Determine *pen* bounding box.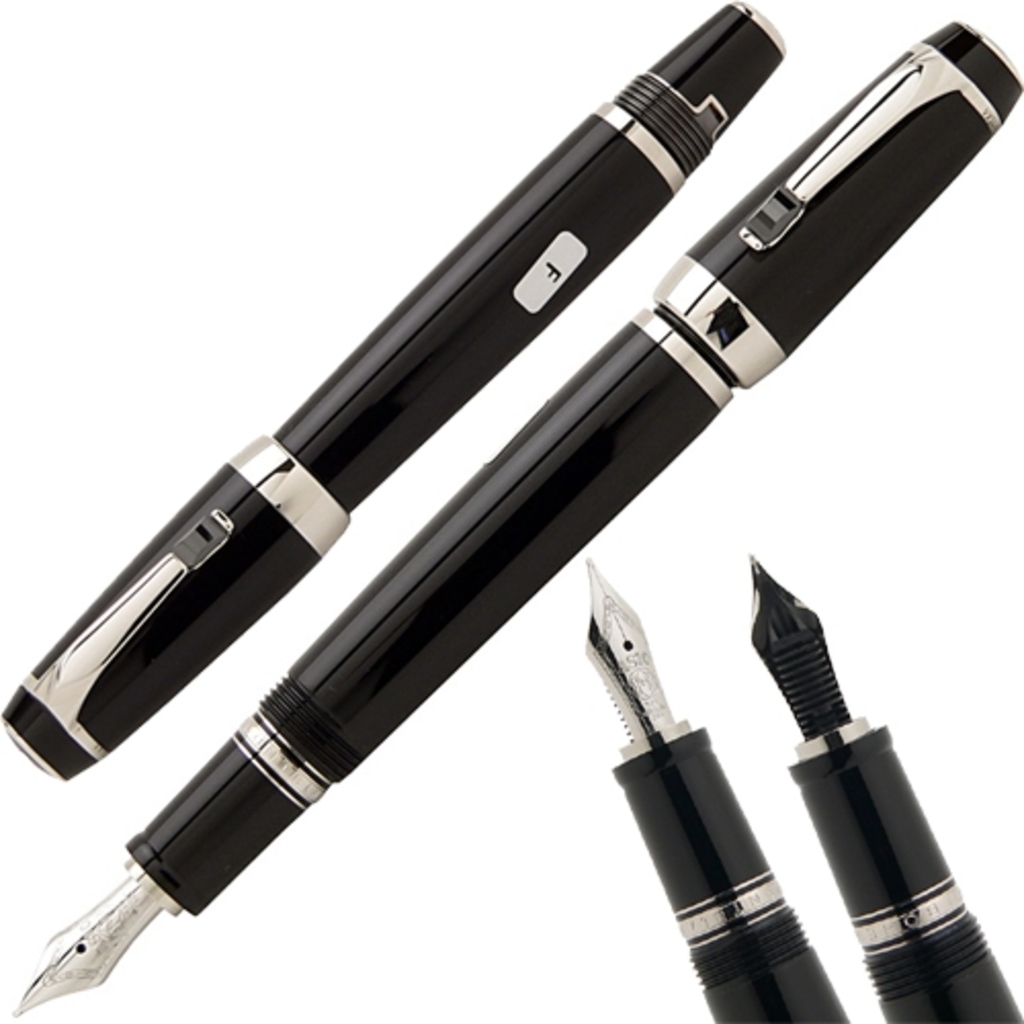
Determined: {"left": 752, "top": 545, "right": 1022, "bottom": 1012}.
